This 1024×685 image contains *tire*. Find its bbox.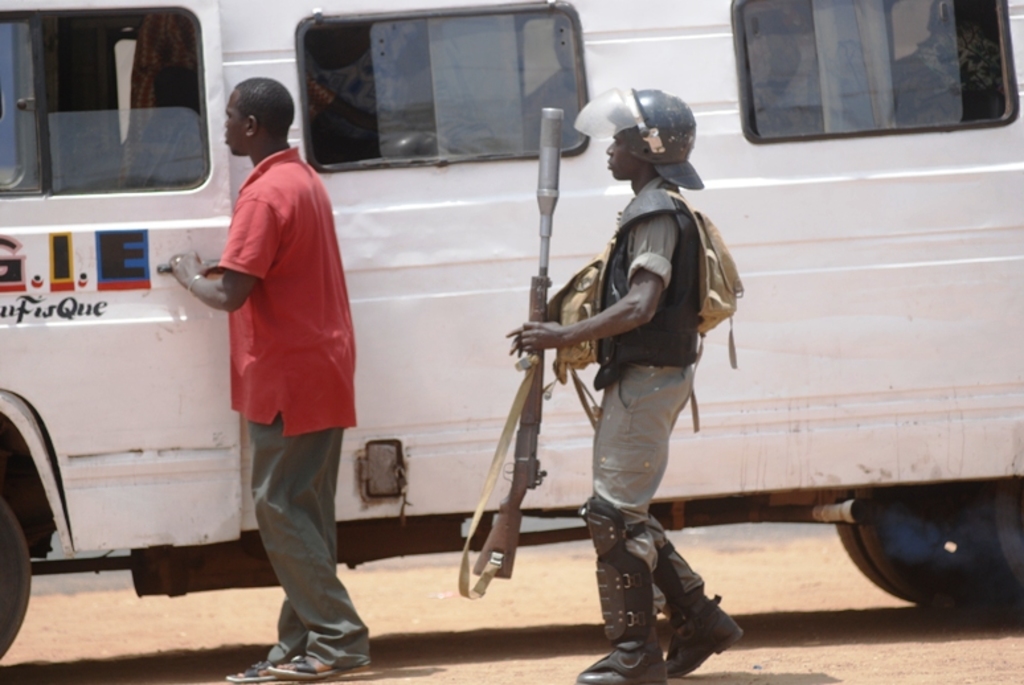
region(1000, 483, 1023, 577).
